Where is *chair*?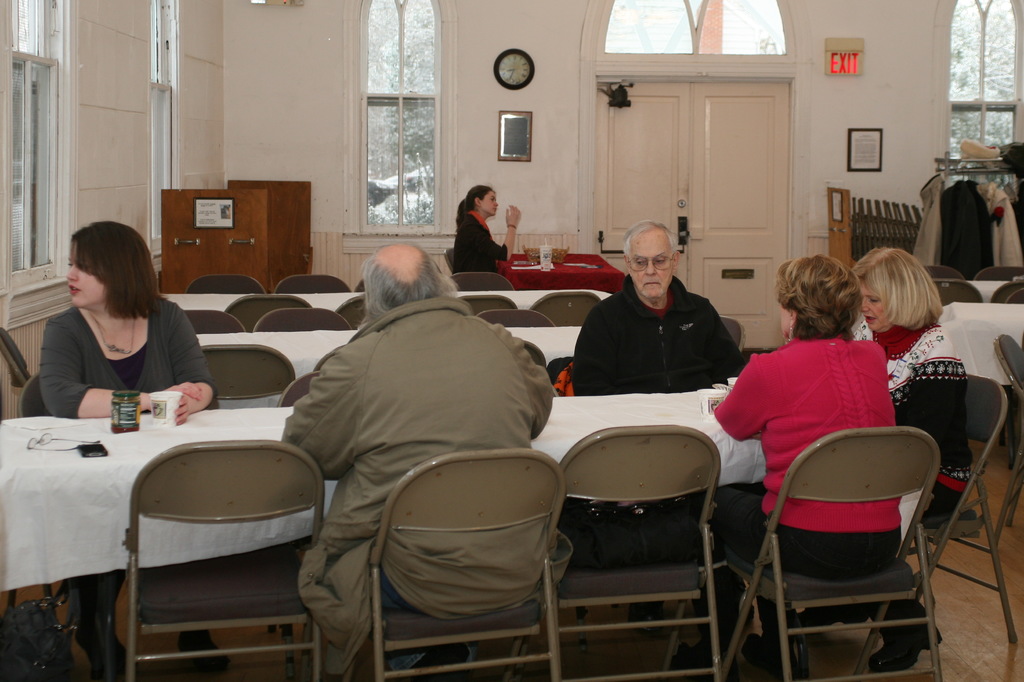
274 275 351 293.
